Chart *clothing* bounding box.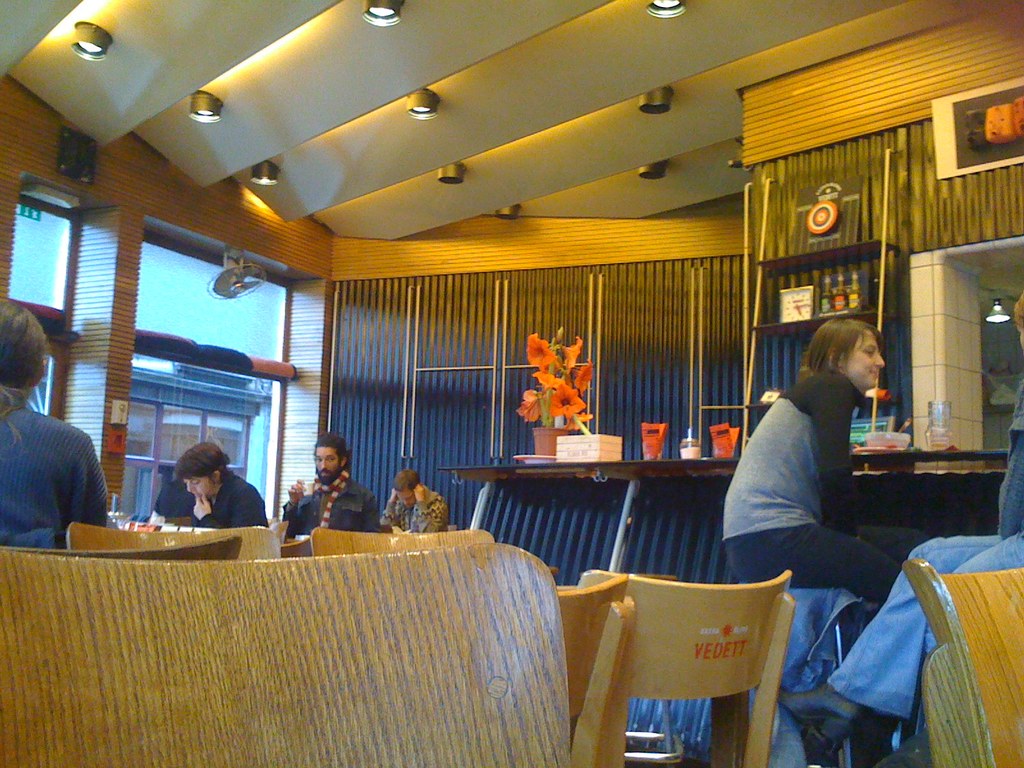
Charted: <region>794, 529, 1023, 714</region>.
